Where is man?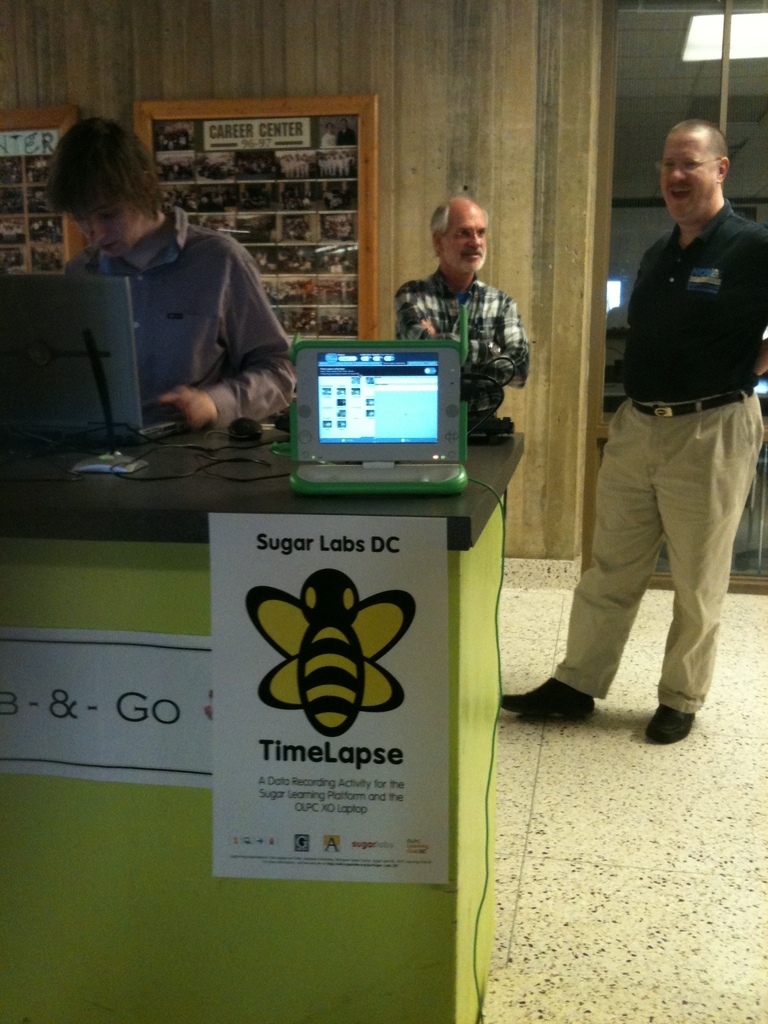
crop(394, 194, 536, 419).
